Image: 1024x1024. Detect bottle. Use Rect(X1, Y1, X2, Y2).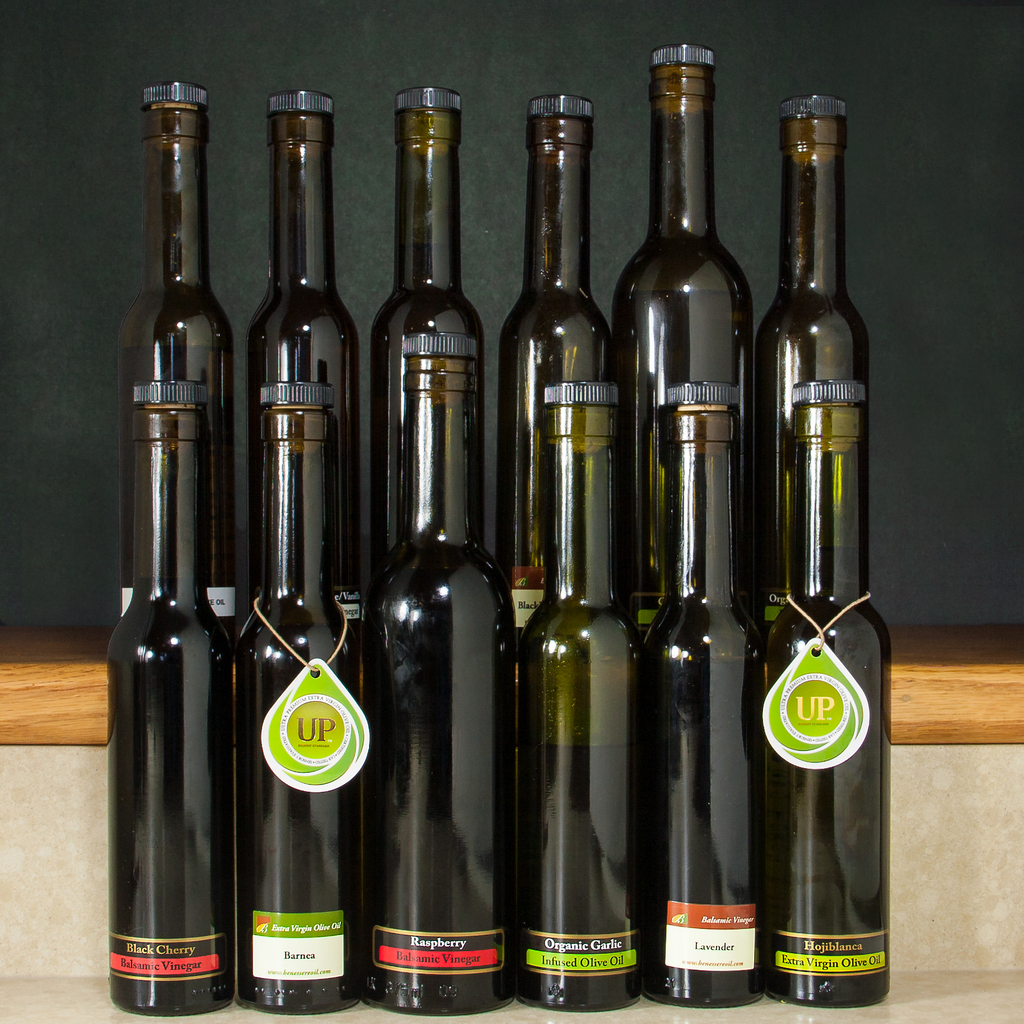
Rect(742, 87, 870, 595).
